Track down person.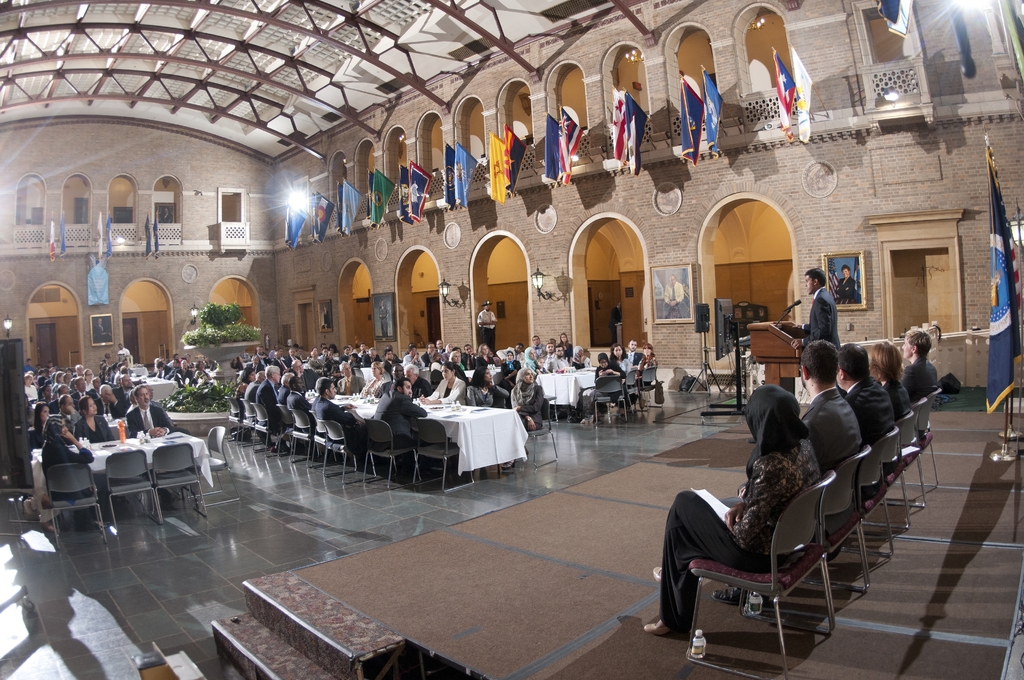
Tracked to 301,371,376,478.
